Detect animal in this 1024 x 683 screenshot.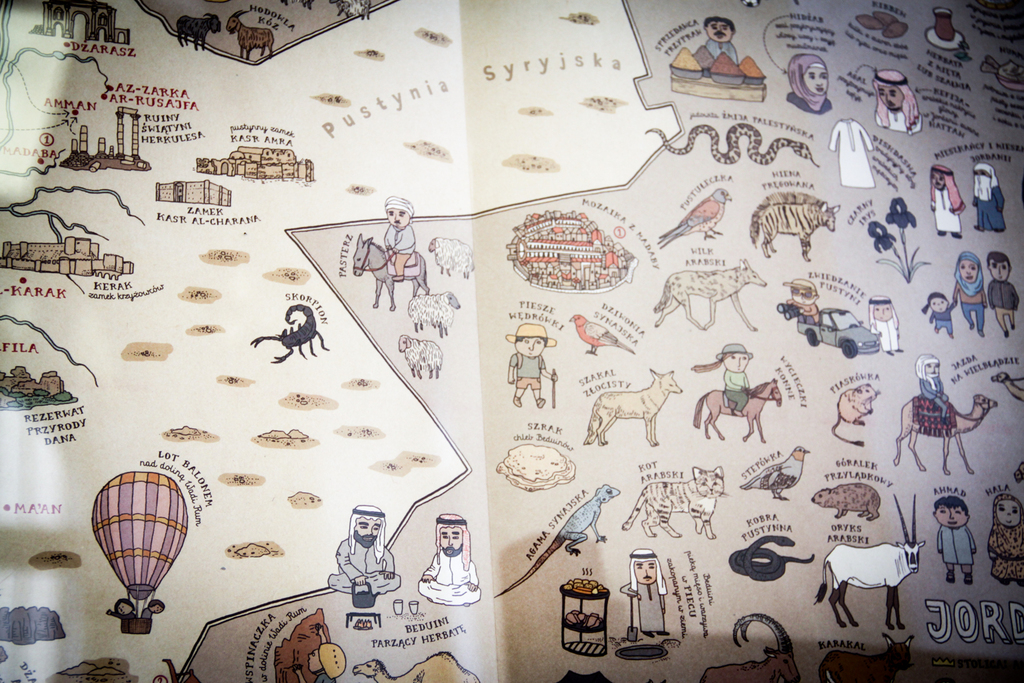
Detection: {"left": 745, "top": 189, "right": 840, "bottom": 264}.
